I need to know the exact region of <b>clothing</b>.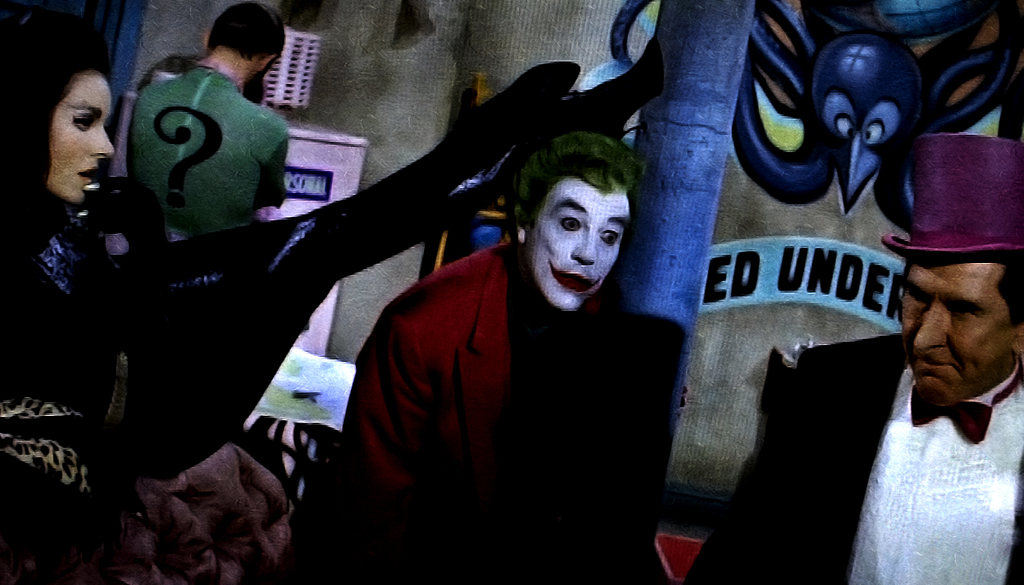
Region: 731 333 1023 584.
